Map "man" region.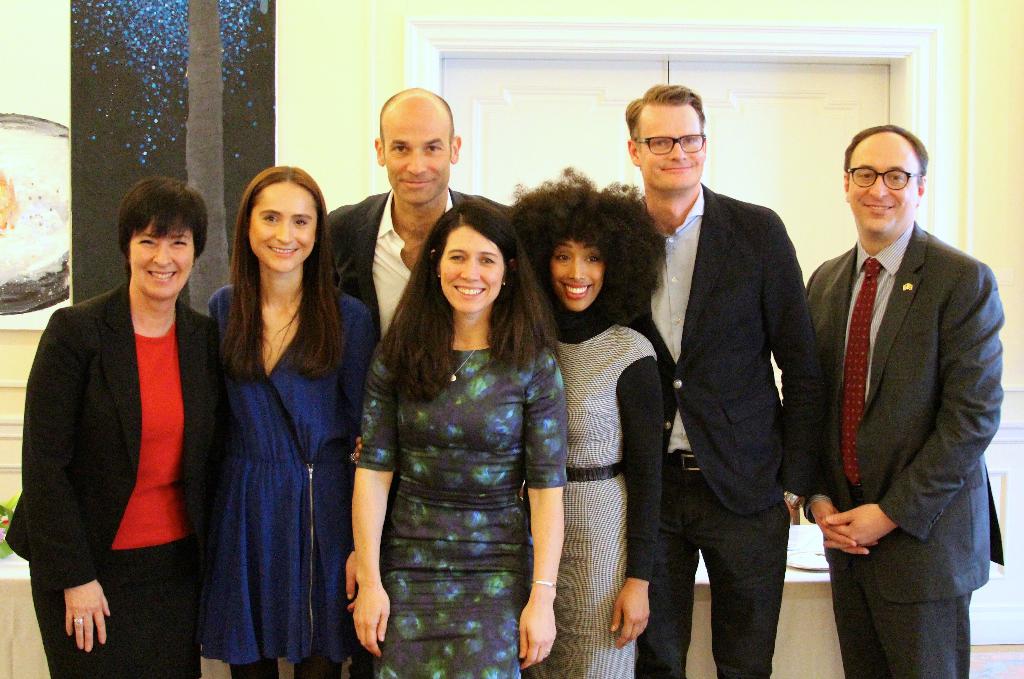
Mapped to box(614, 81, 826, 678).
